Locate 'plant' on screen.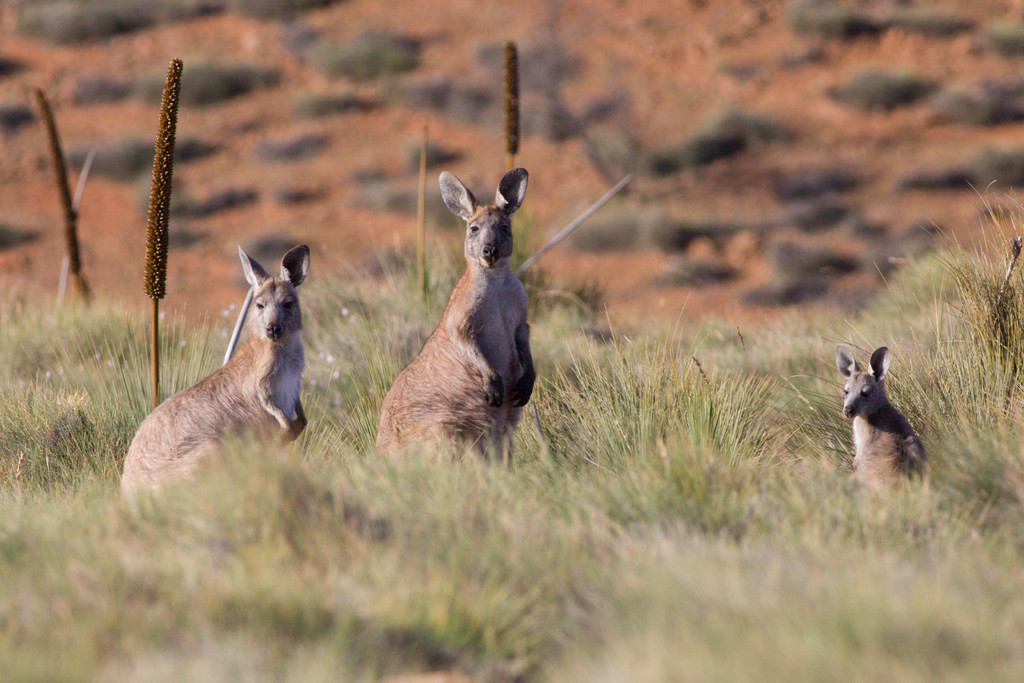
On screen at bbox=[514, 99, 589, 151].
